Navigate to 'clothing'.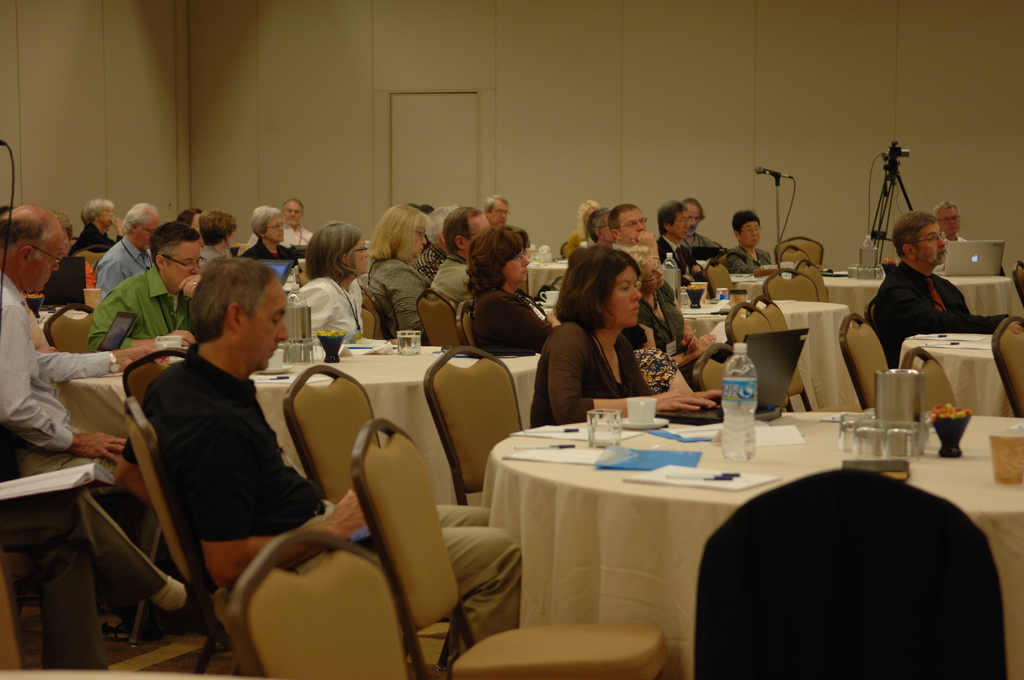
Navigation target: crop(433, 255, 462, 305).
